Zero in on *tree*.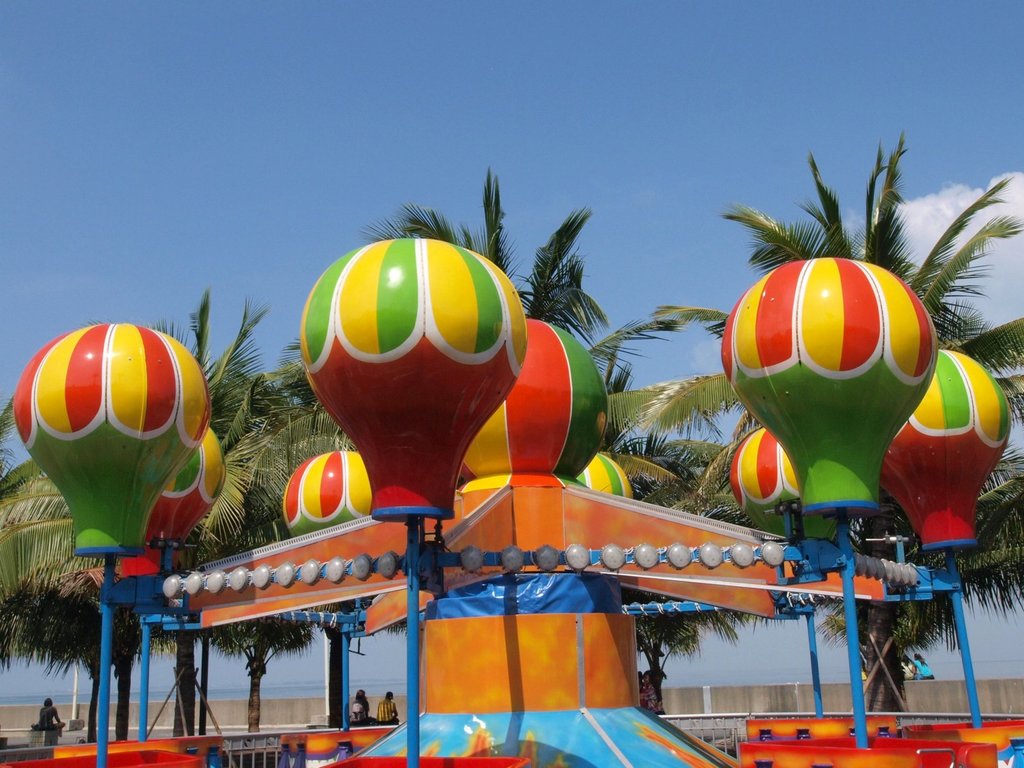
Zeroed in: 635:122:1023:707.
